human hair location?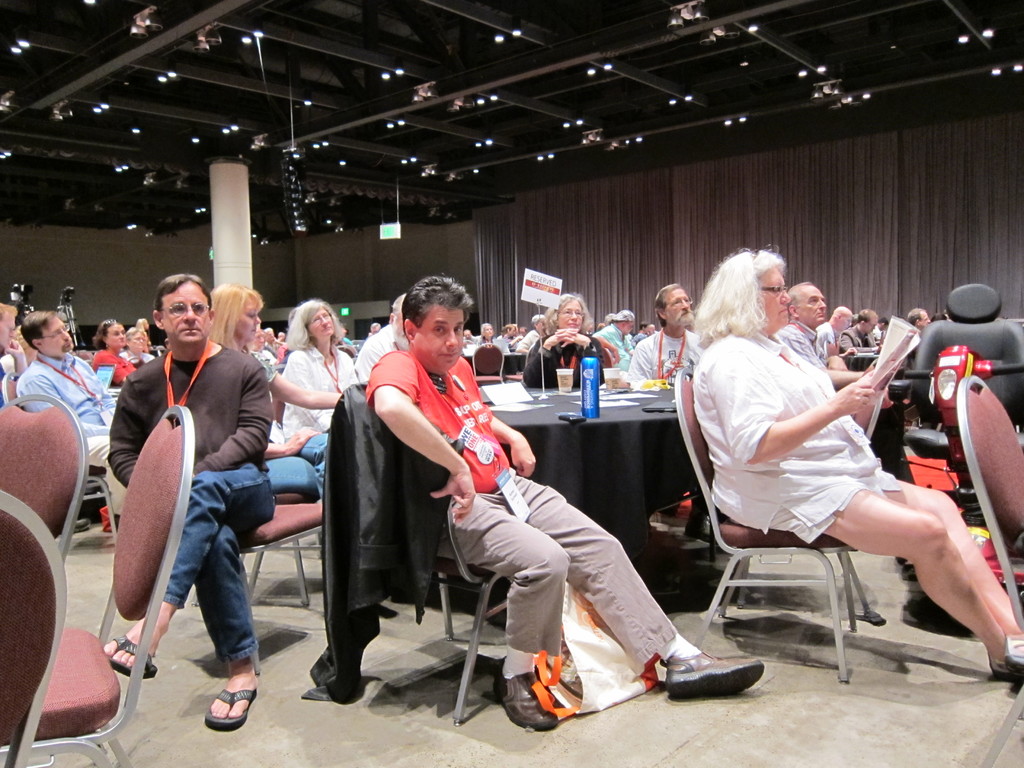
<region>505, 323, 515, 335</region>
